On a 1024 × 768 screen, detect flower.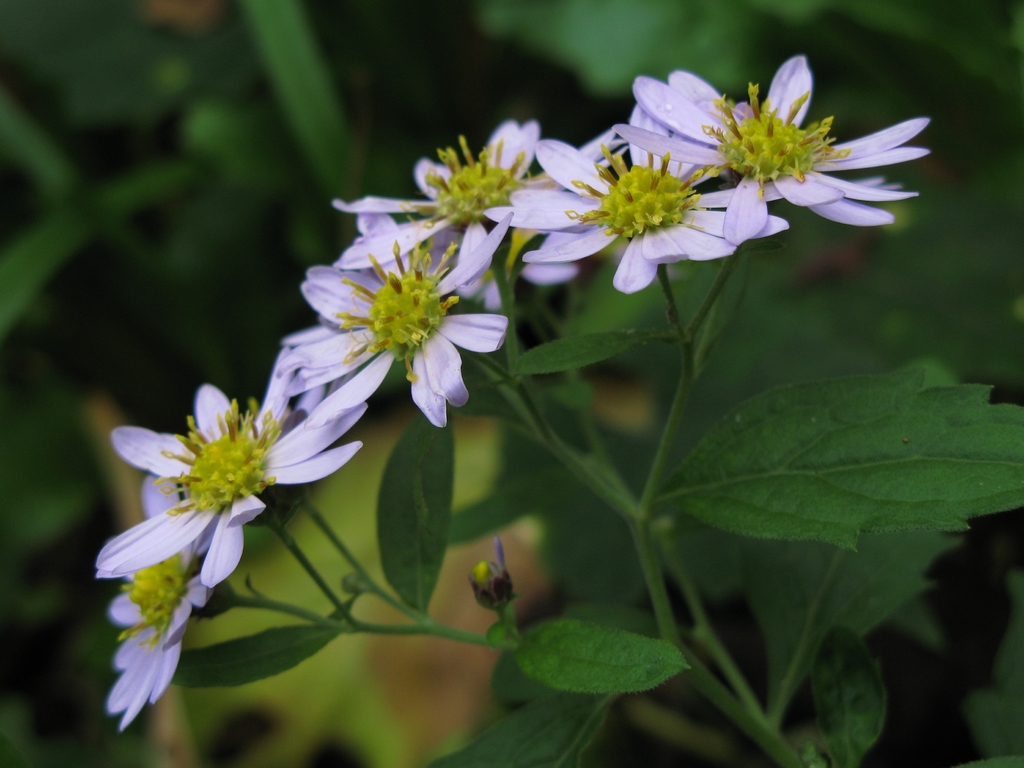
{"left": 332, "top": 120, "right": 541, "bottom": 294}.
